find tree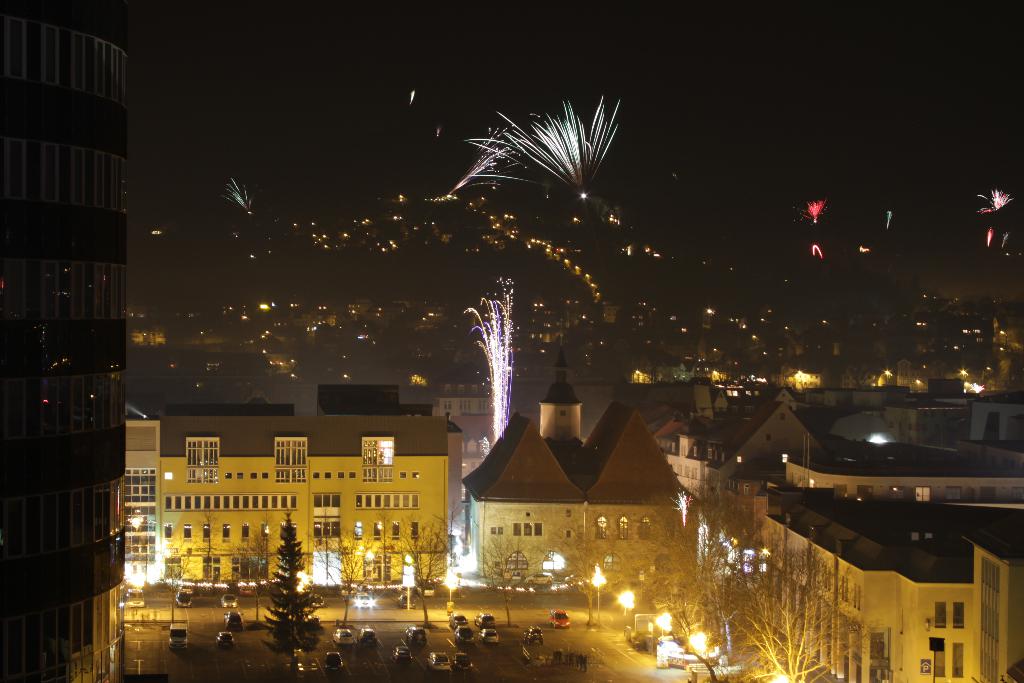
x1=149, y1=536, x2=219, y2=633
